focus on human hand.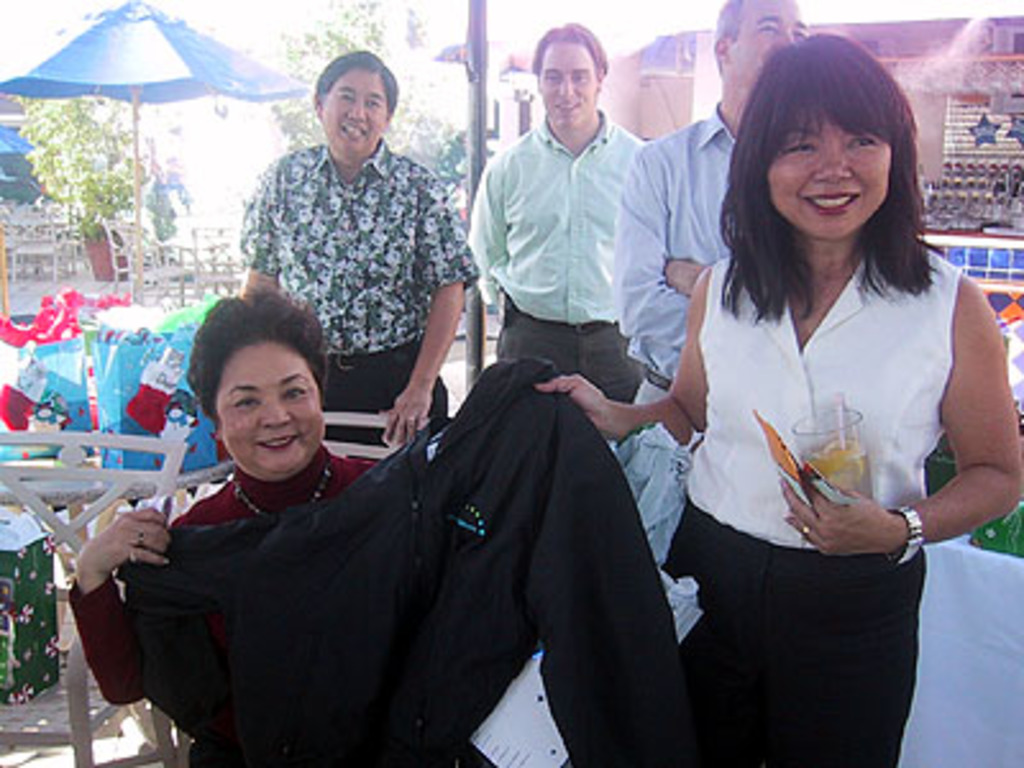
Focused at [left=384, top=387, right=440, bottom=448].
